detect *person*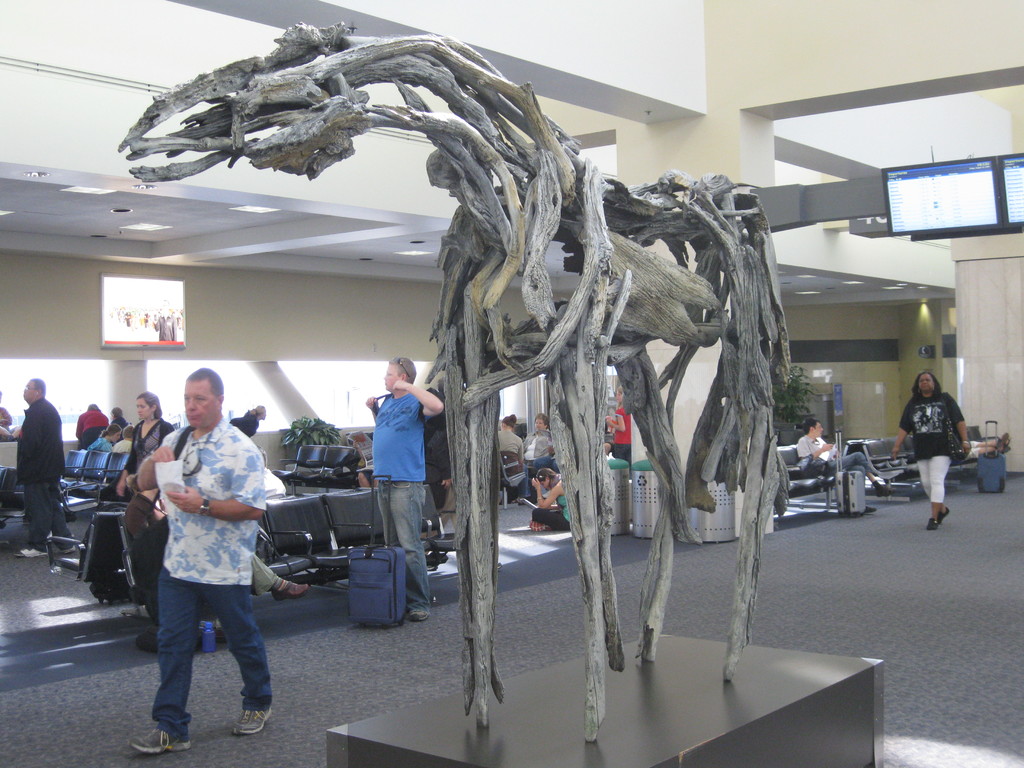
<region>792, 420, 892, 490</region>
